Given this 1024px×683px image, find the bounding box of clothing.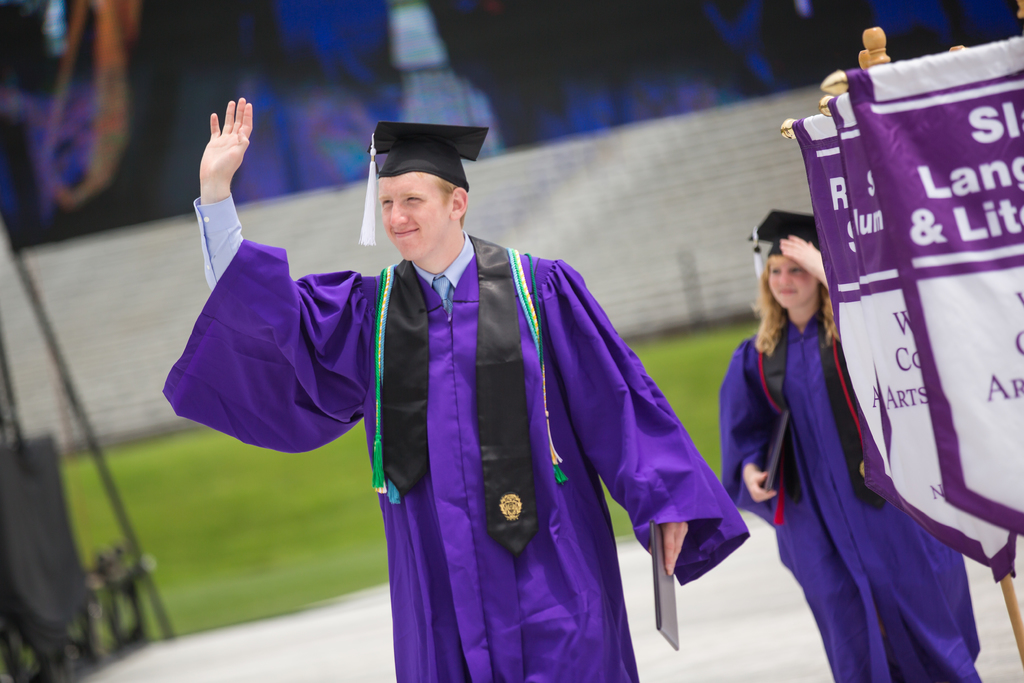
[165, 236, 745, 682].
